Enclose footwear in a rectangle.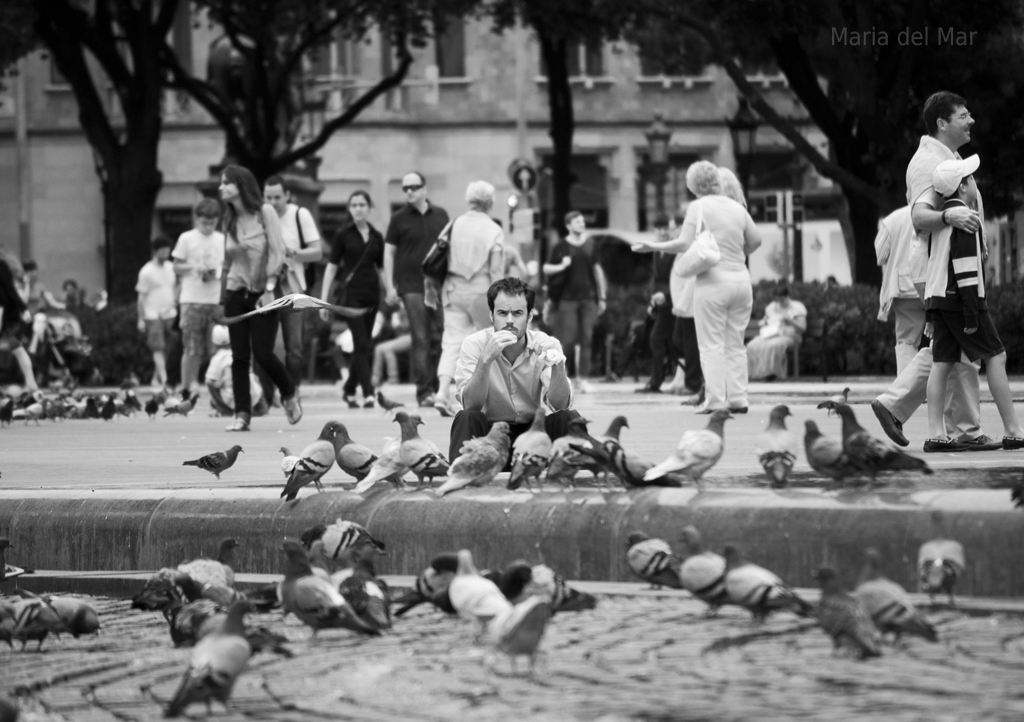
(346,391,354,409).
